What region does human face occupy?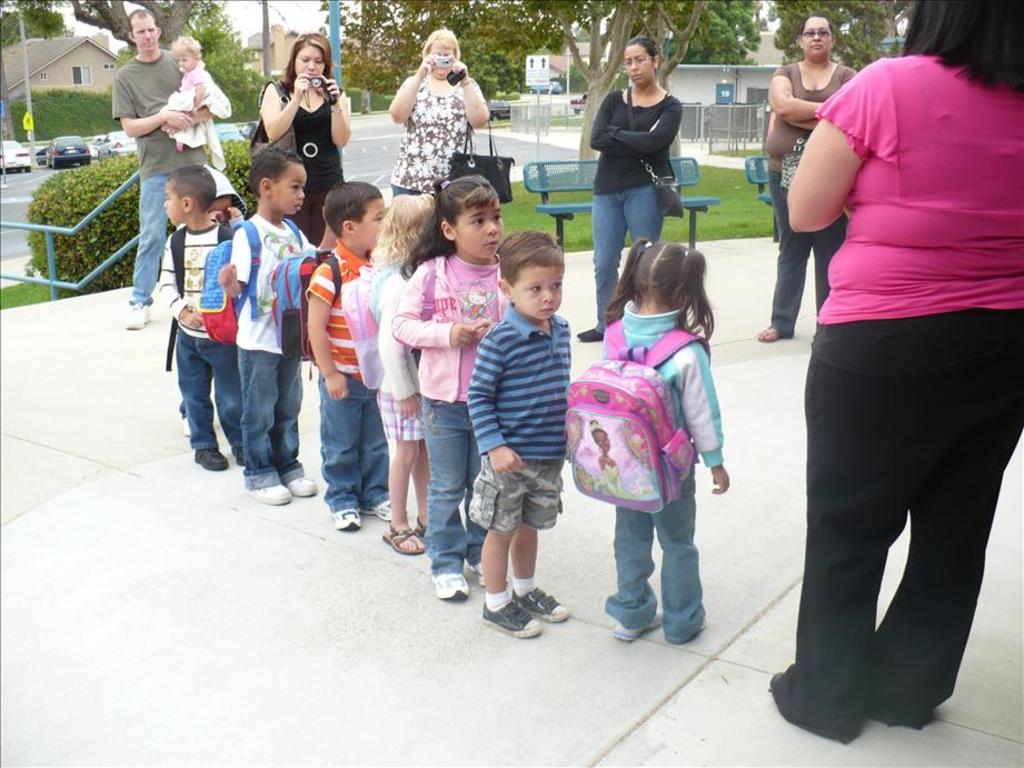
select_region(274, 163, 306, 215).
